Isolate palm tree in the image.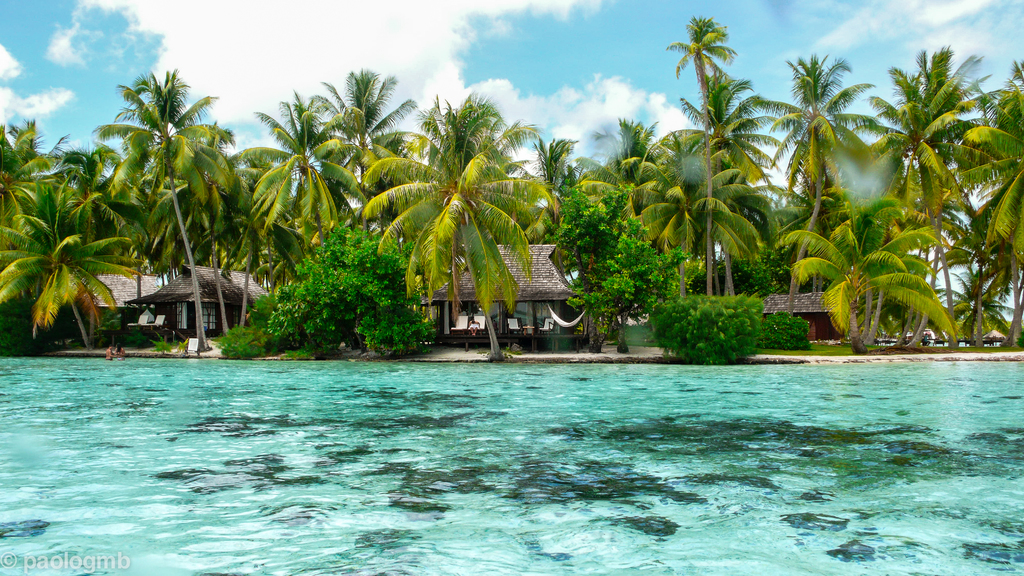
Isolated region: 721, 98, 779, 305.
